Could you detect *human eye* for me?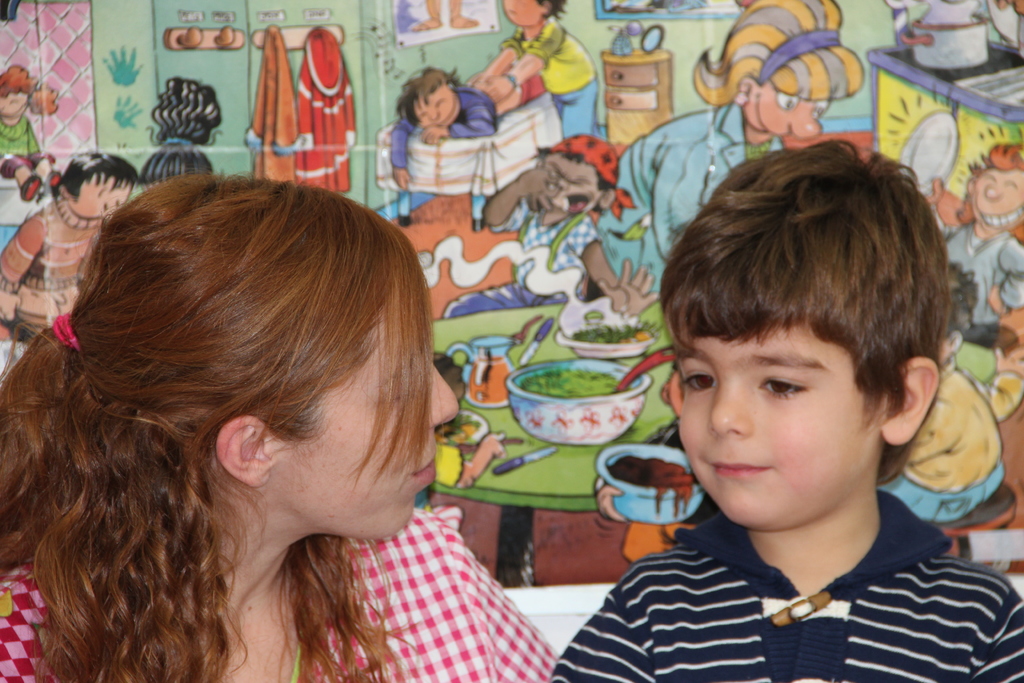
Detection result: {"left": 756, "top": 374, "right": 814, "bottom": 402}.
